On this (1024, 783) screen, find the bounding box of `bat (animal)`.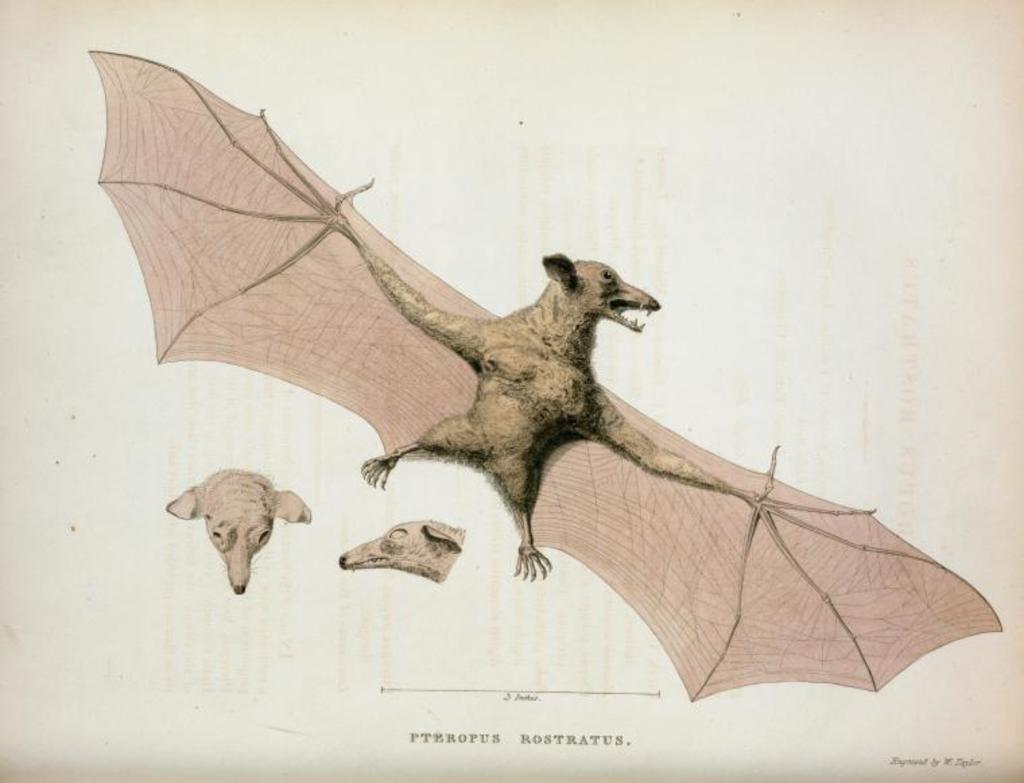
Bounding box: box(84, 44, 1001, 706).
